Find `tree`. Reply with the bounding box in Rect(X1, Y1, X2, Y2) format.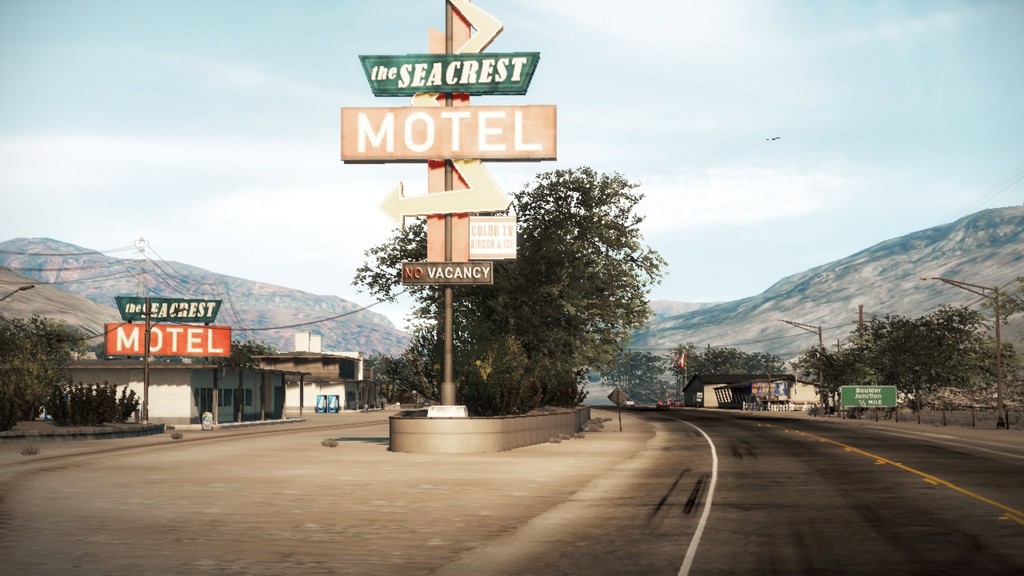
Rect(937, 335, 1023, 418).
